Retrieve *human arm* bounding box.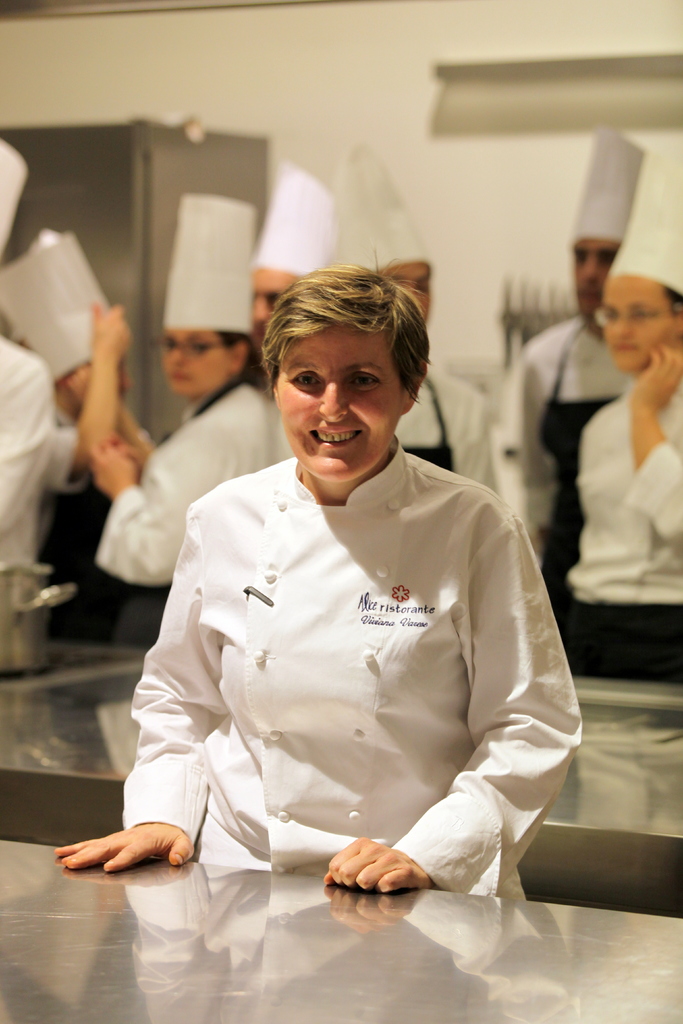
Bounding box: (x1=460, y1=375, x2=498, y2=499).
